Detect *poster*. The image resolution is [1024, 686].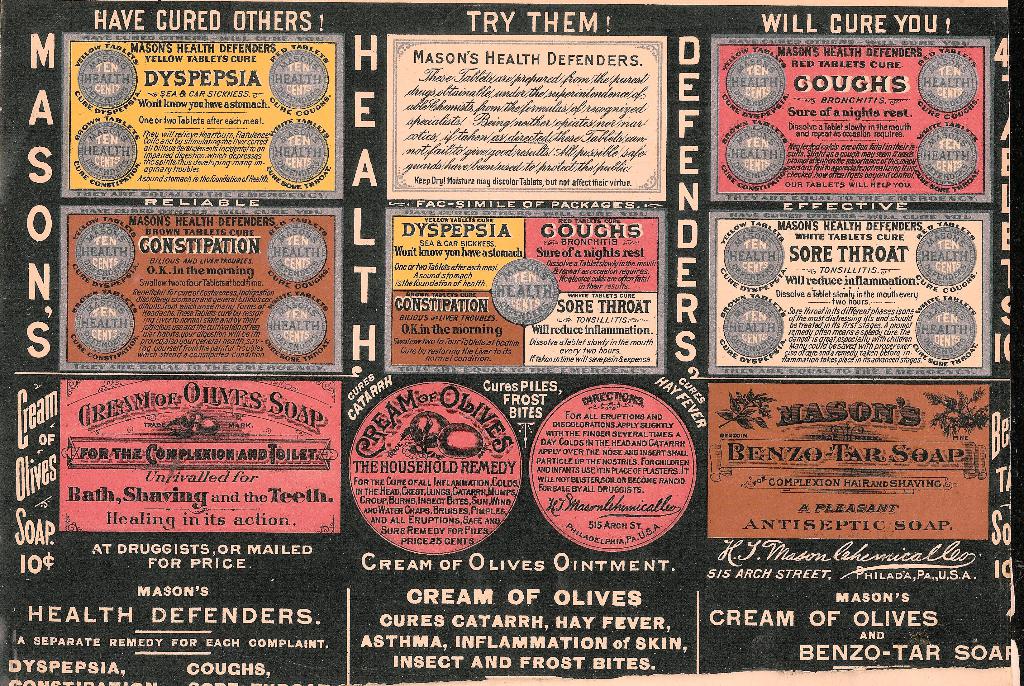
crop(0, 0, 1023, 685).
